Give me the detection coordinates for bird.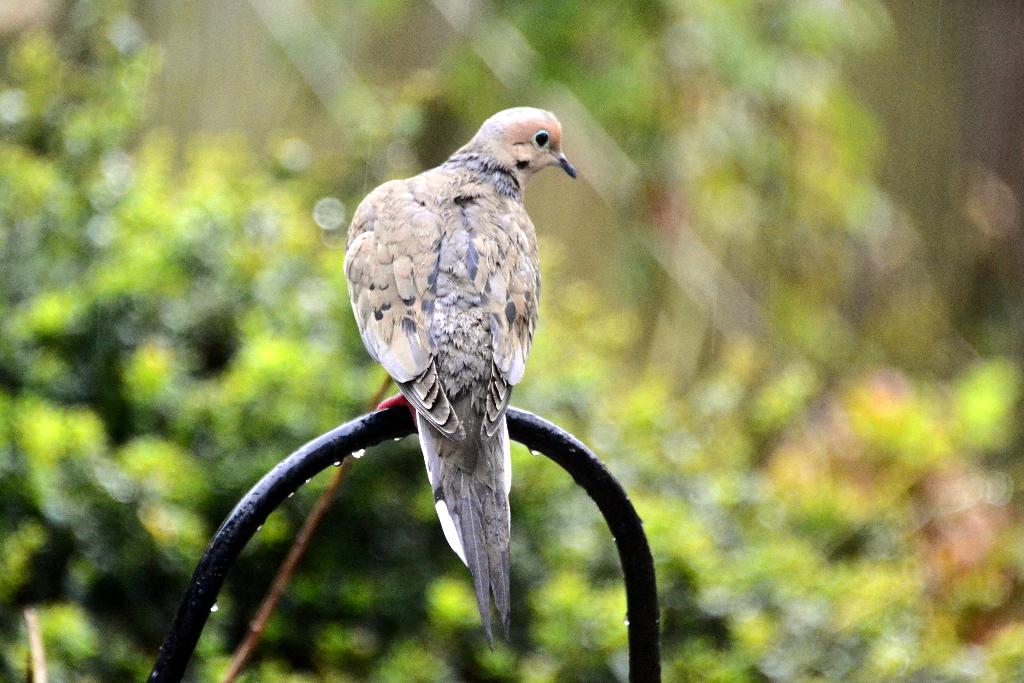
(x1=332, y1=125, x2=570, y2=623).
